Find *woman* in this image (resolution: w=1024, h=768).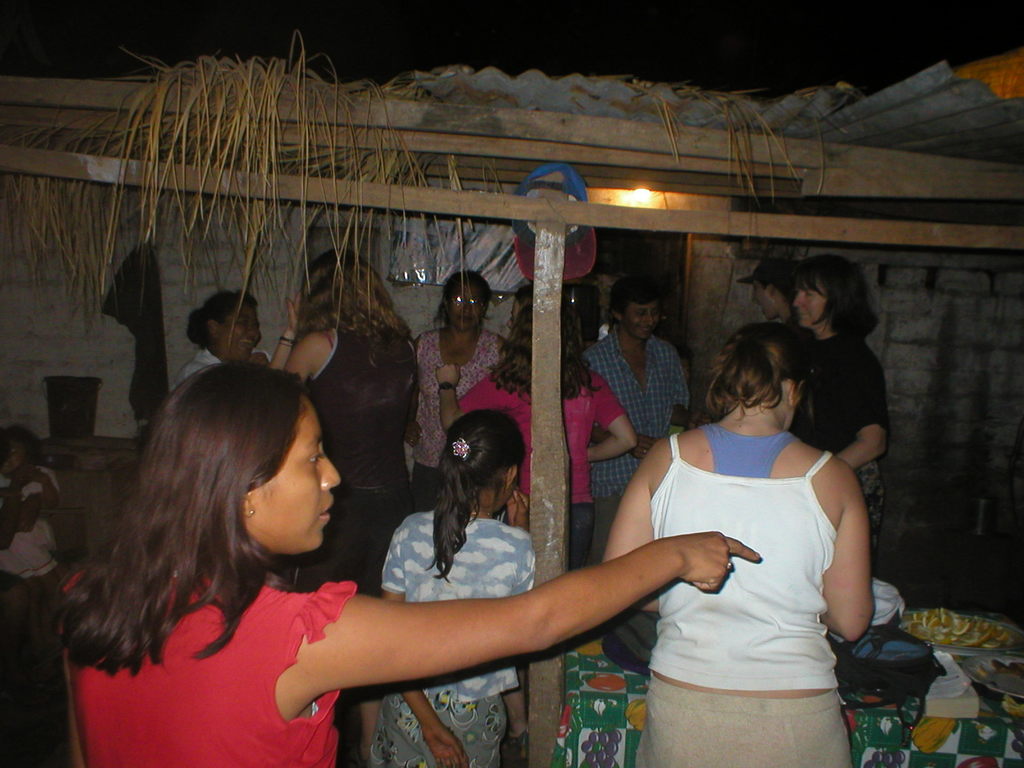
(left=401, top=270, right=509, bottom=511).
